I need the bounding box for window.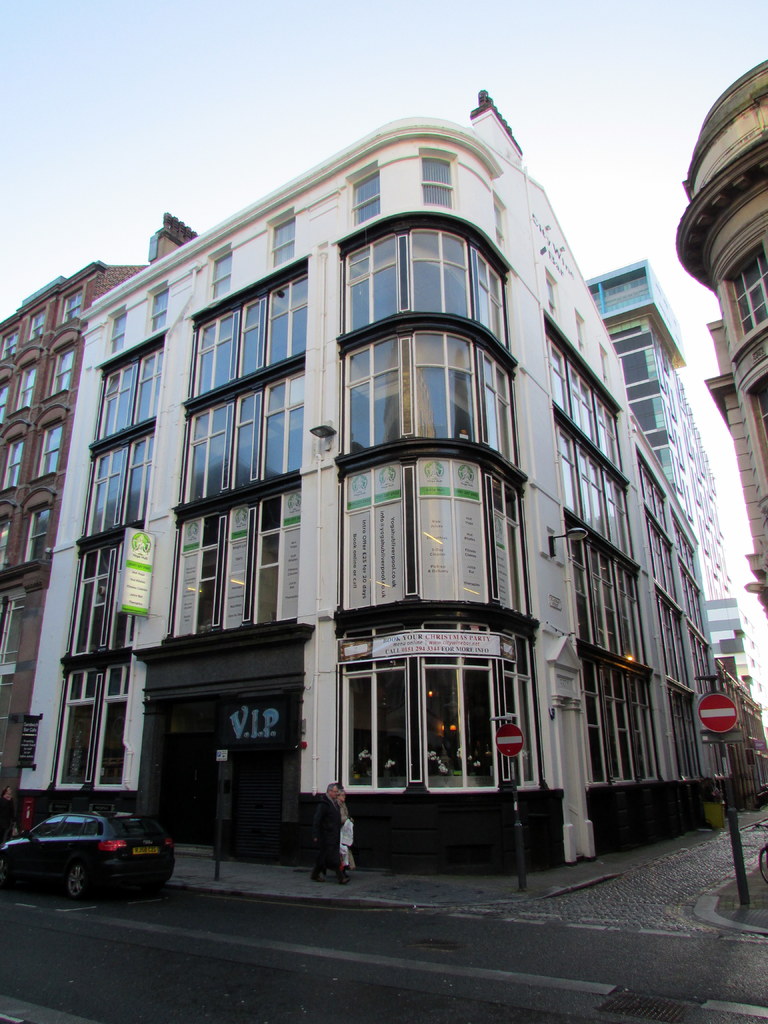
Here it is: (344, 159, 383, 228).
